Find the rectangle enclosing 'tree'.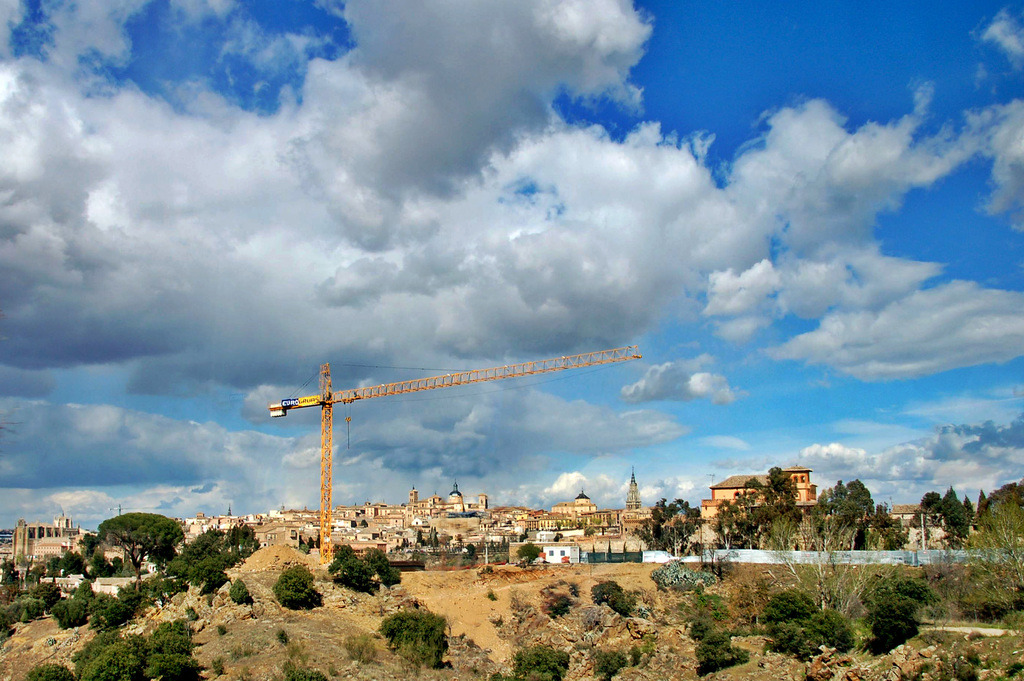
select_region(964, 494, 973, 520).
